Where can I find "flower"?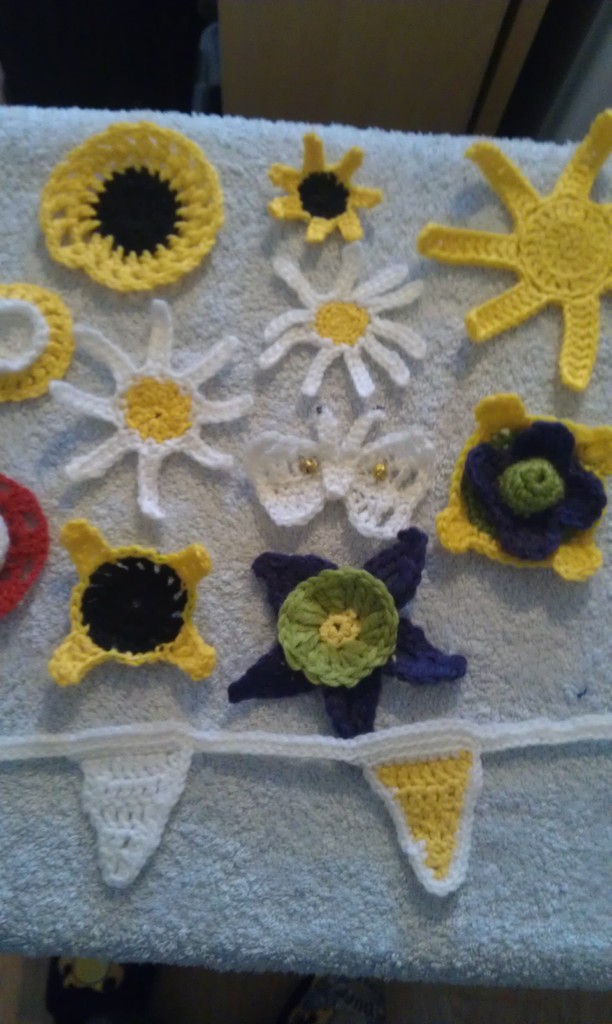
You can find it at BBox(429, 392, 611, 581).
